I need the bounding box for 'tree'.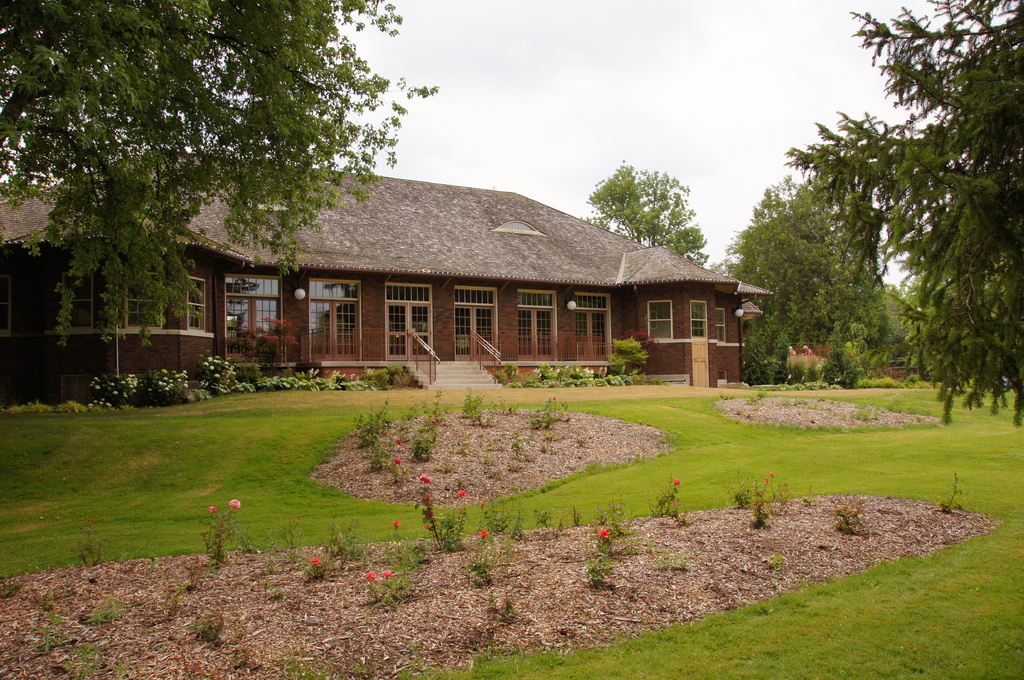
Here it is: 792/0/1023/425.
